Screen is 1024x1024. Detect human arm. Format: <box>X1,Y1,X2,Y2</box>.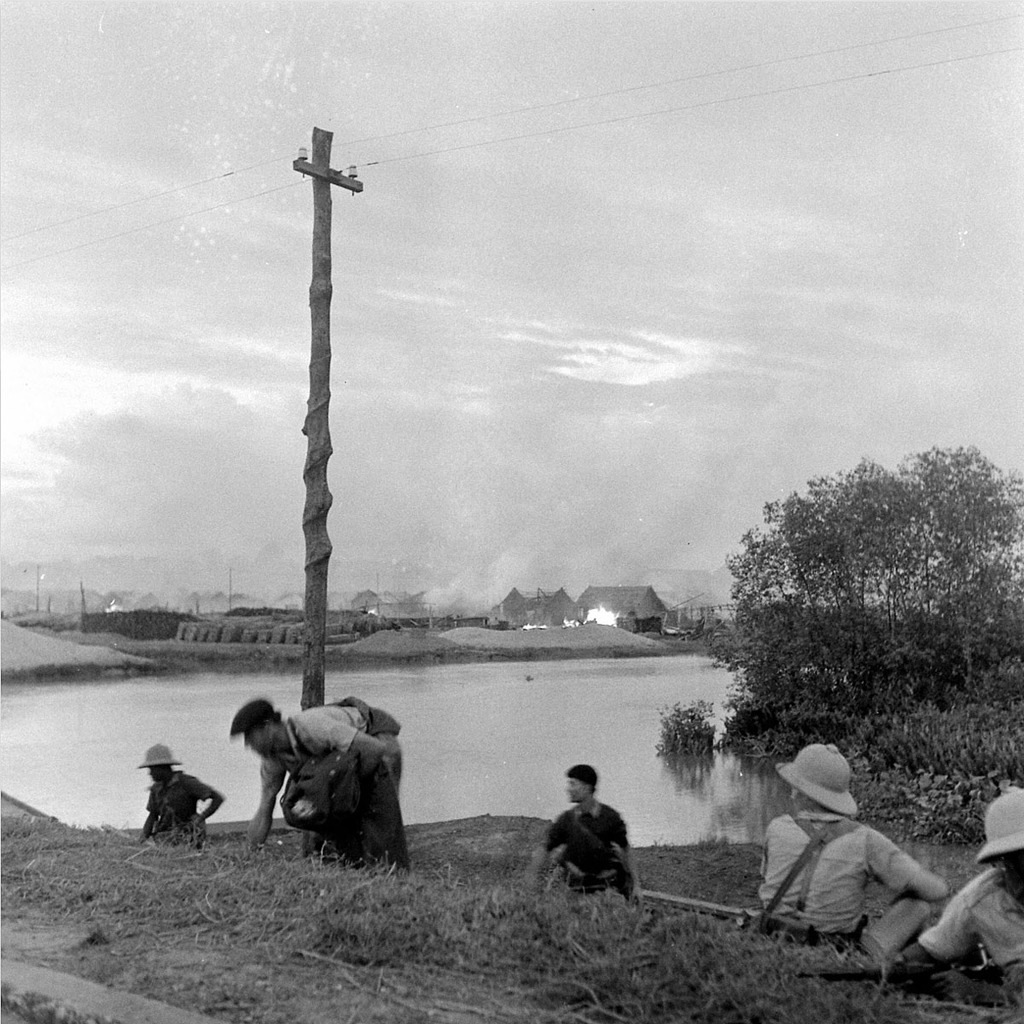
<box>247,760,281,849</box>.
